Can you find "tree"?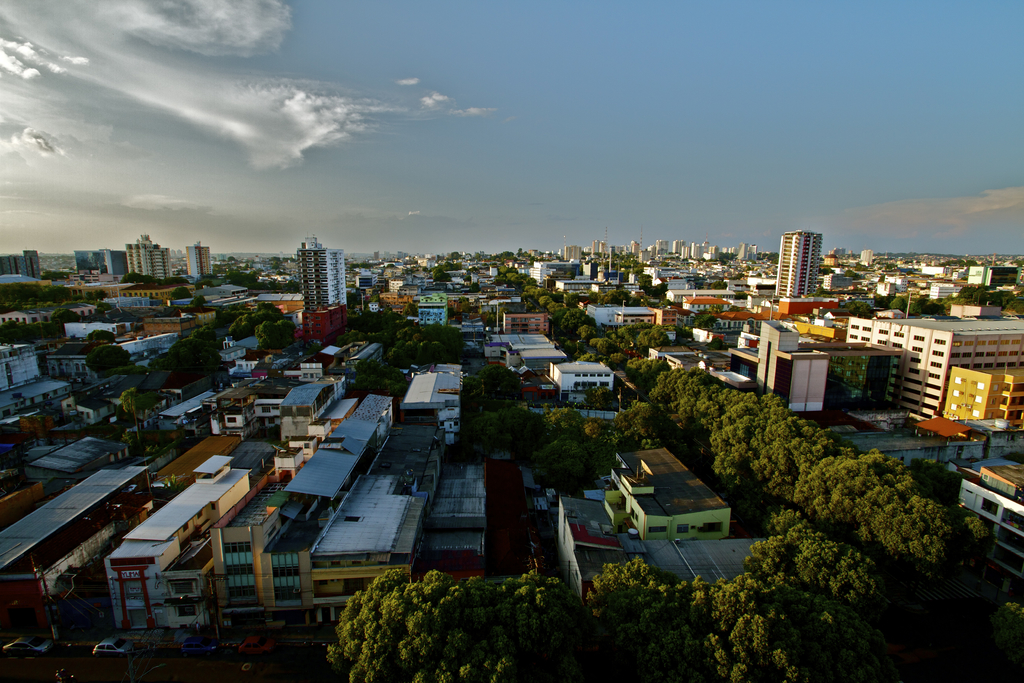
Yes, bounding box: left=604, top=330, right=618, bottom=347.
